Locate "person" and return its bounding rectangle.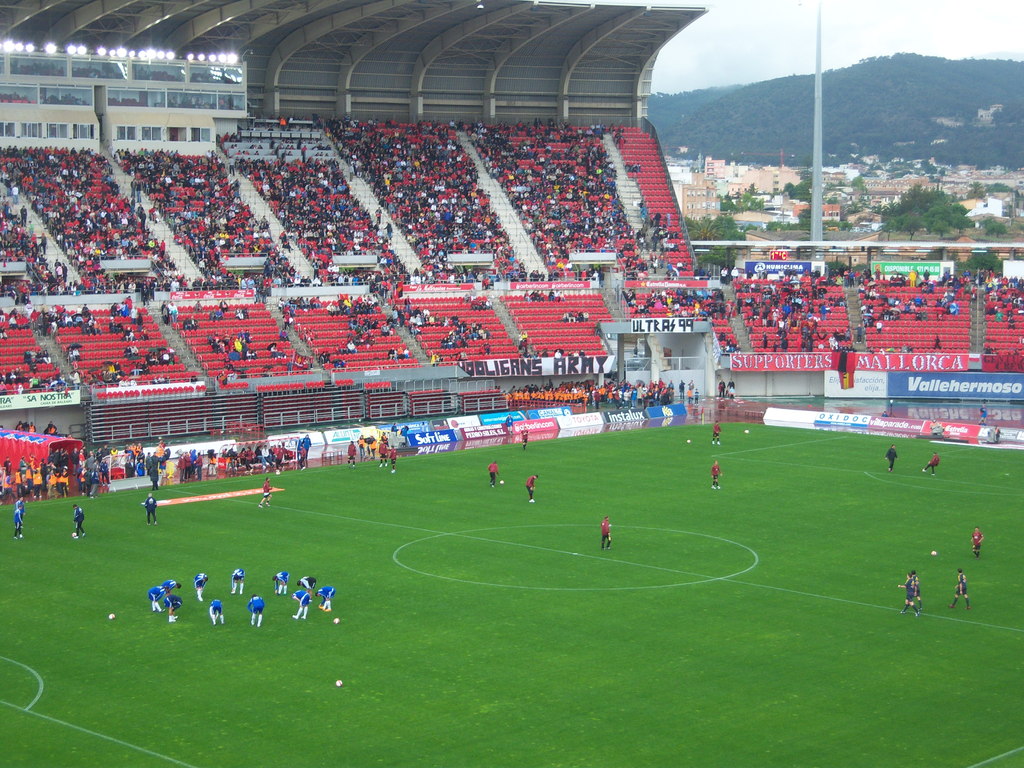
x1=710, y1=458, x2=721, y2=489.
